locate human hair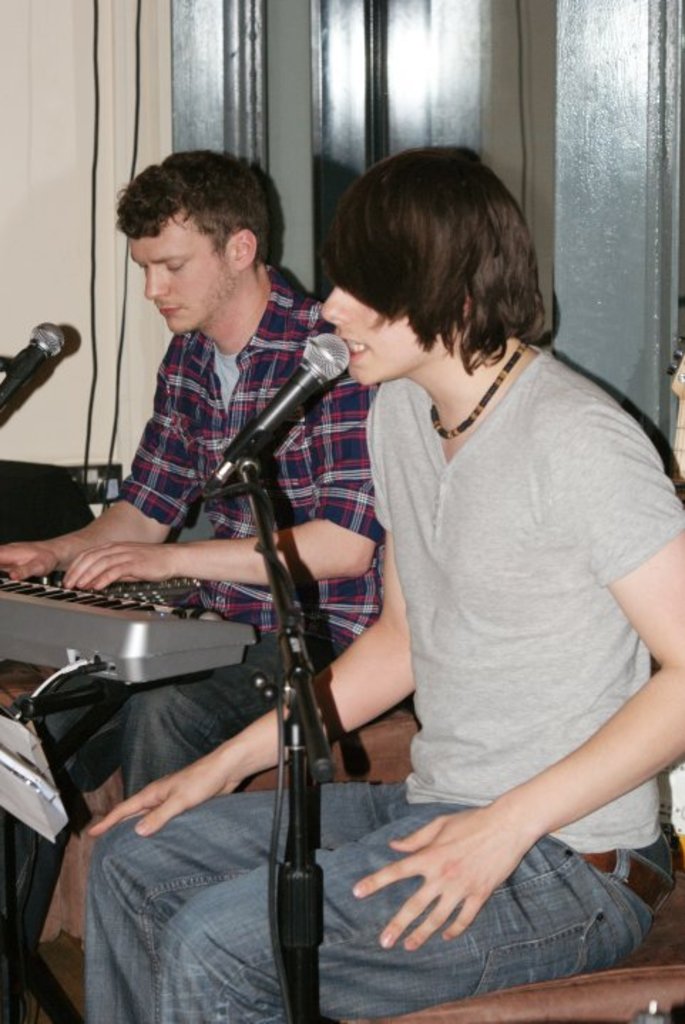
box=[322, 140, 545, 390]
